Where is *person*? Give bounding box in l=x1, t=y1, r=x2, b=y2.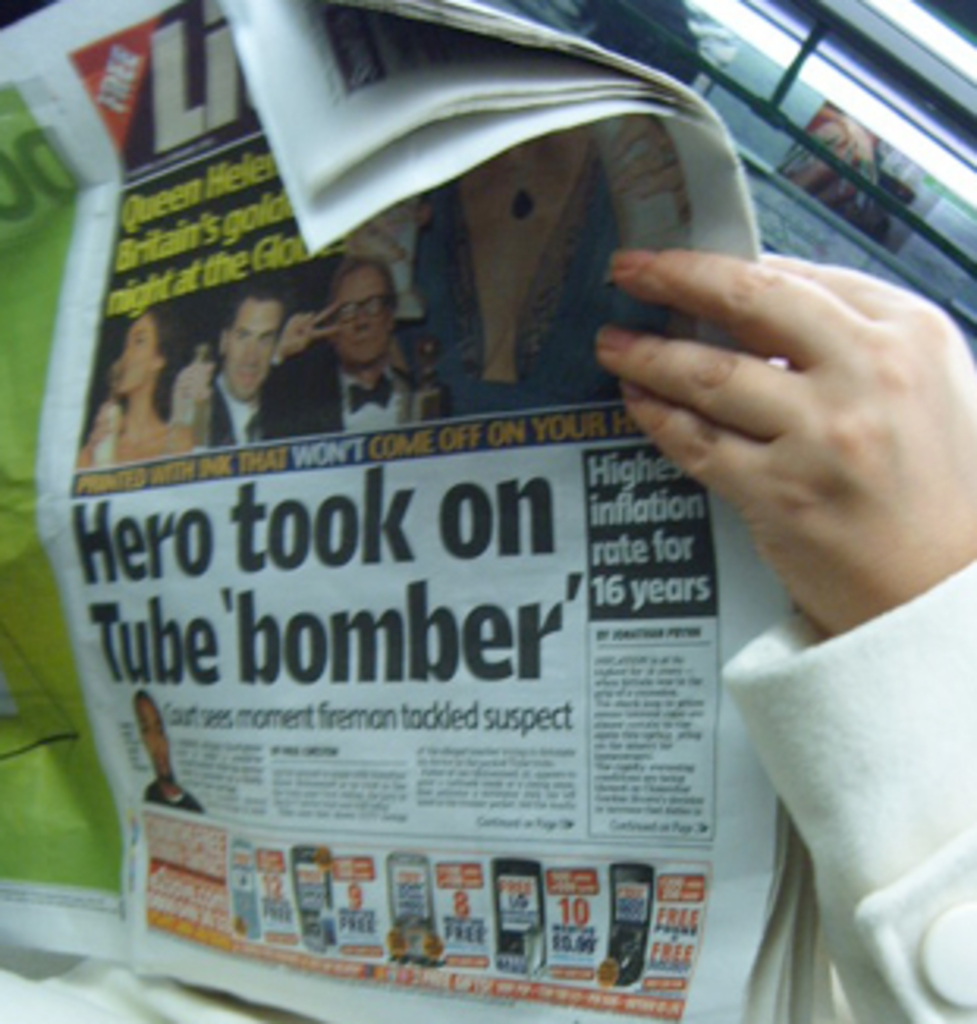
l=396, t=116, r=672, b=421.
